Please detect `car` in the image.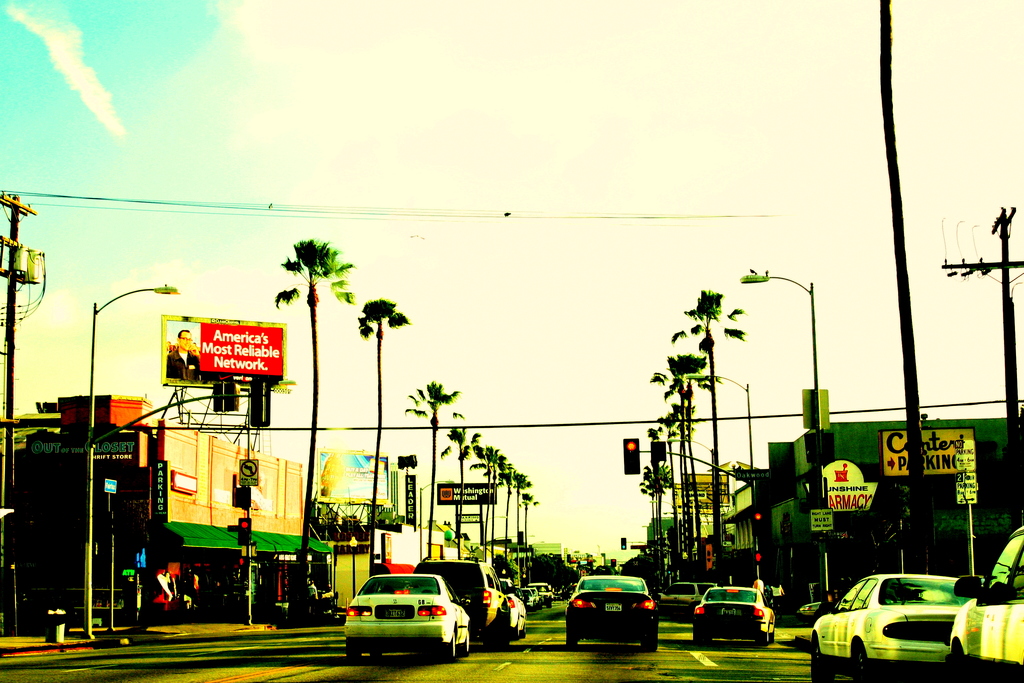
box(657, 582, 708, 614).
